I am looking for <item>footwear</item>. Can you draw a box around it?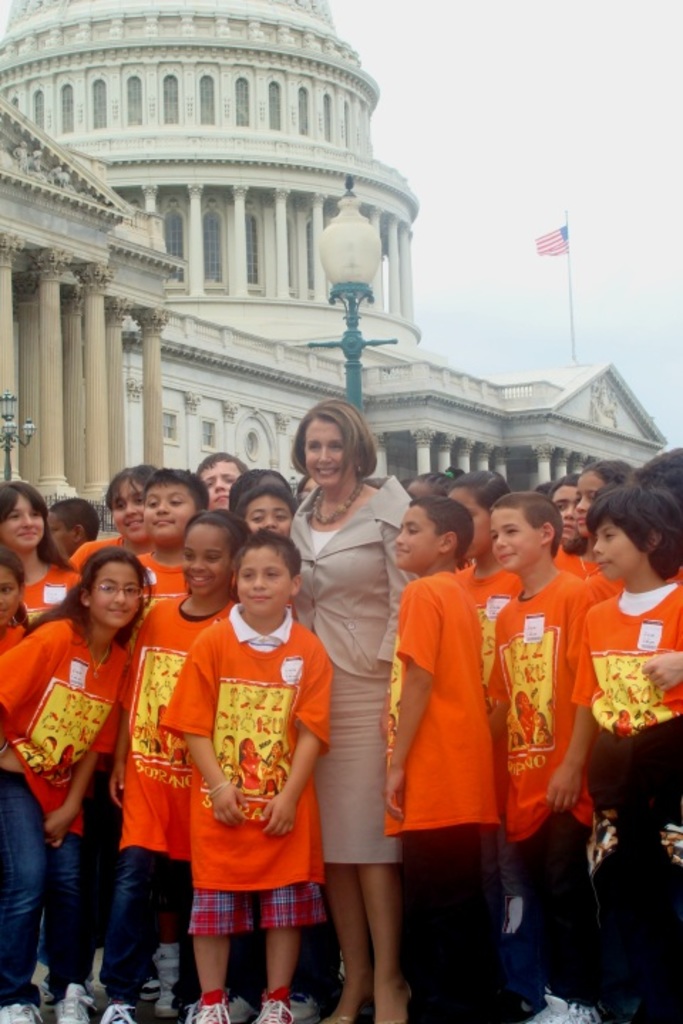
Sure, the bounding box is 157:937:178:1014.
